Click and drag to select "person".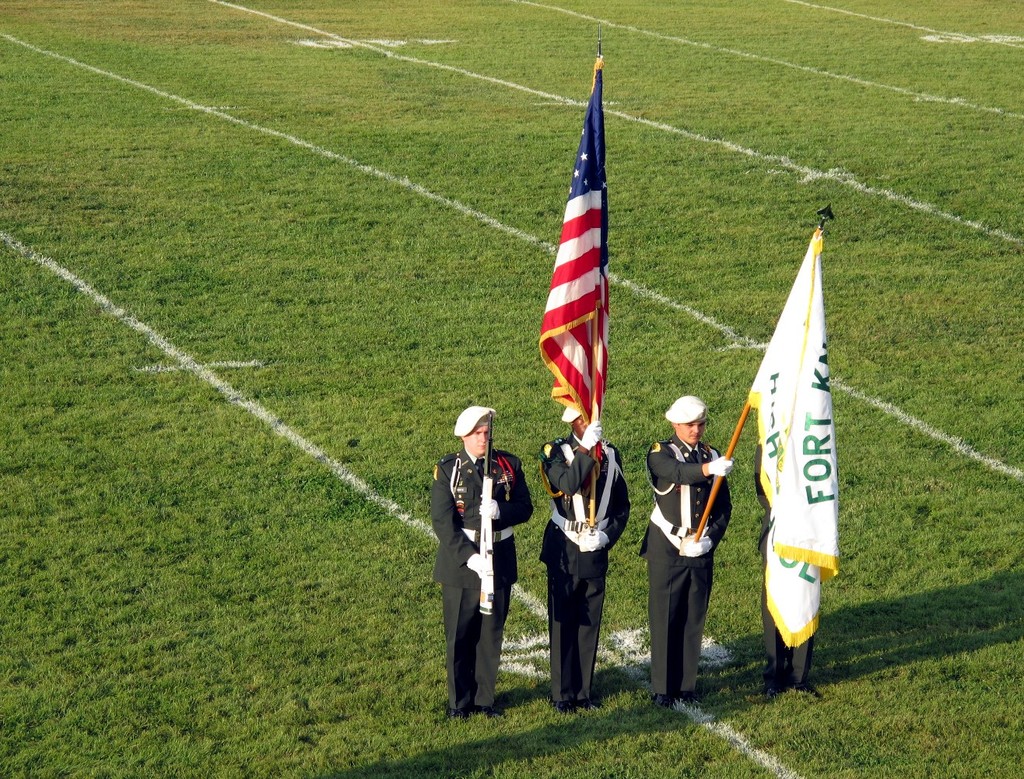
Selection: (x1=755, y1=440, x2=815, y2=690).
